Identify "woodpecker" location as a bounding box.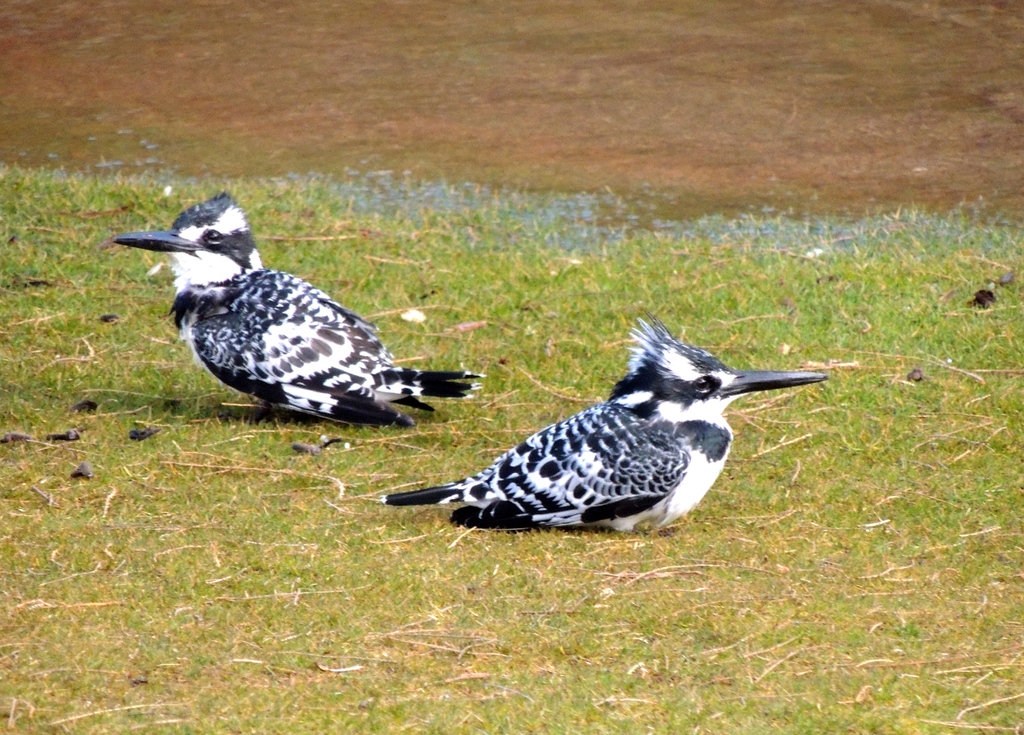
[left=381, top=319, right=829, bottom=538].
